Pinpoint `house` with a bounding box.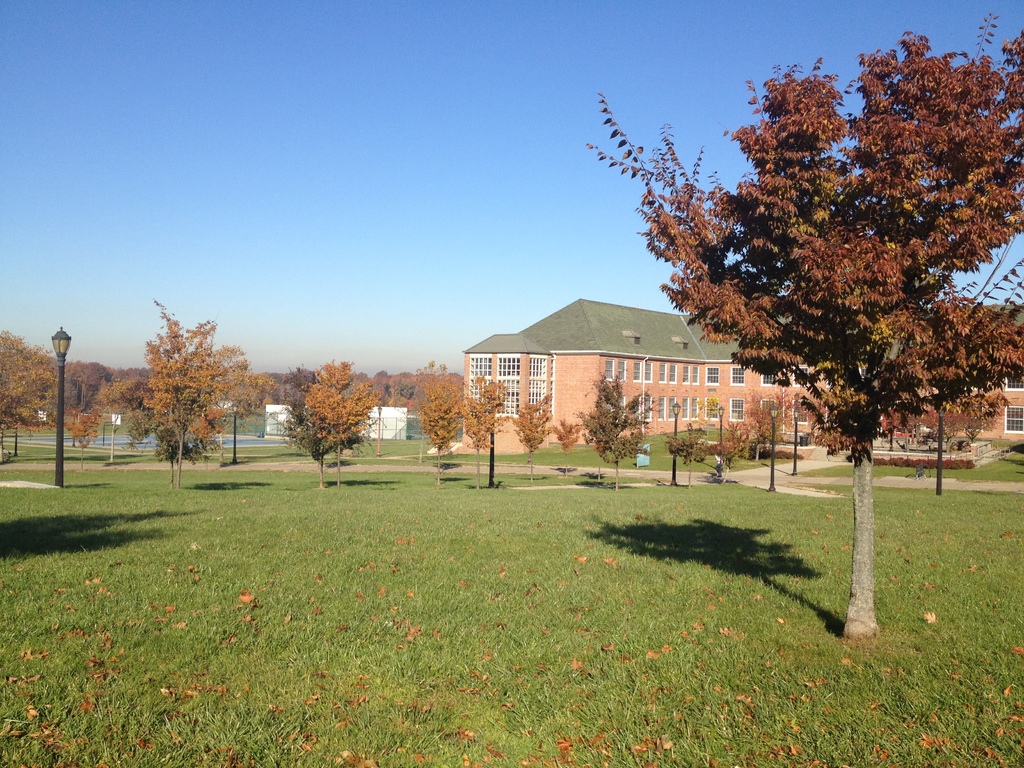
left=467, top=296, right=1023, bottom=457.
